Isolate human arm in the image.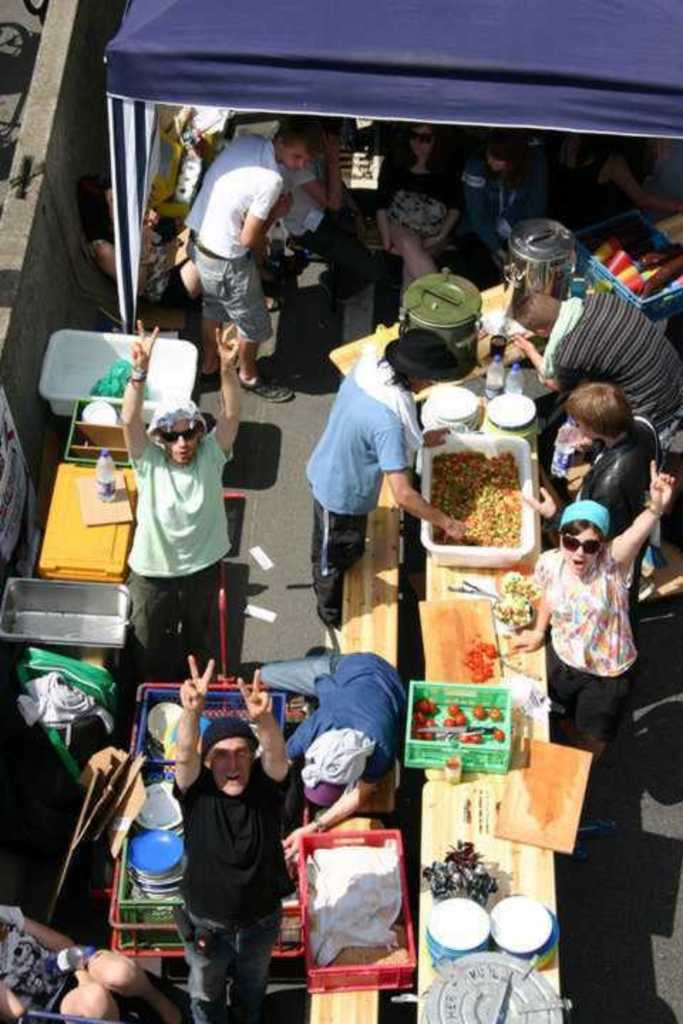
Isolated region: detection(381, 418, 475, 538).
